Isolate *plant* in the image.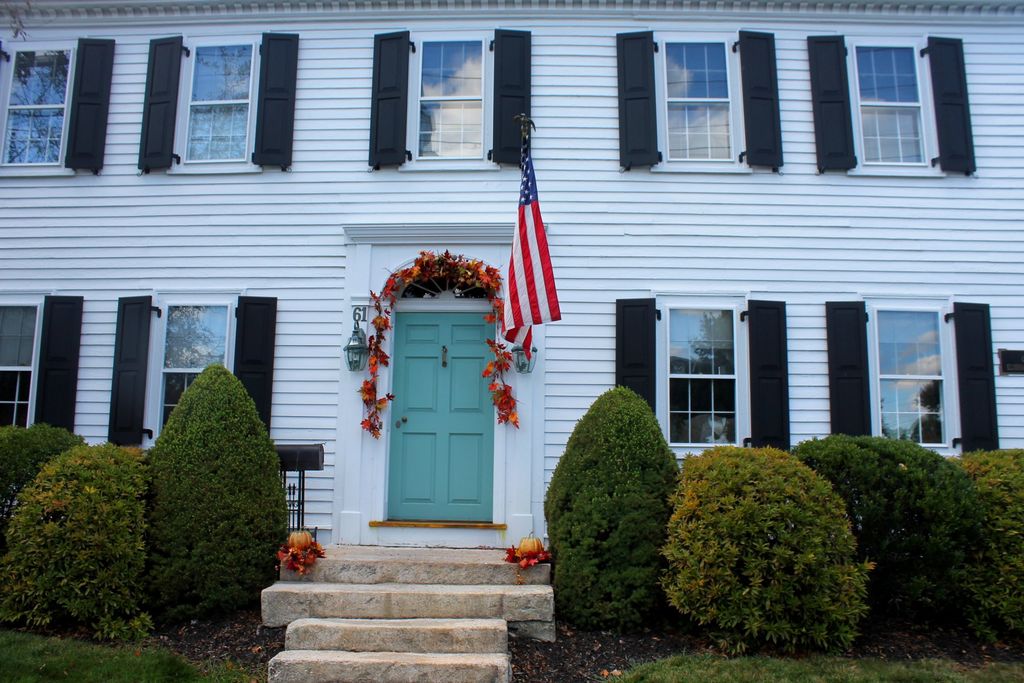
Isolated region: bbox=(550, 384, 680, 636).
